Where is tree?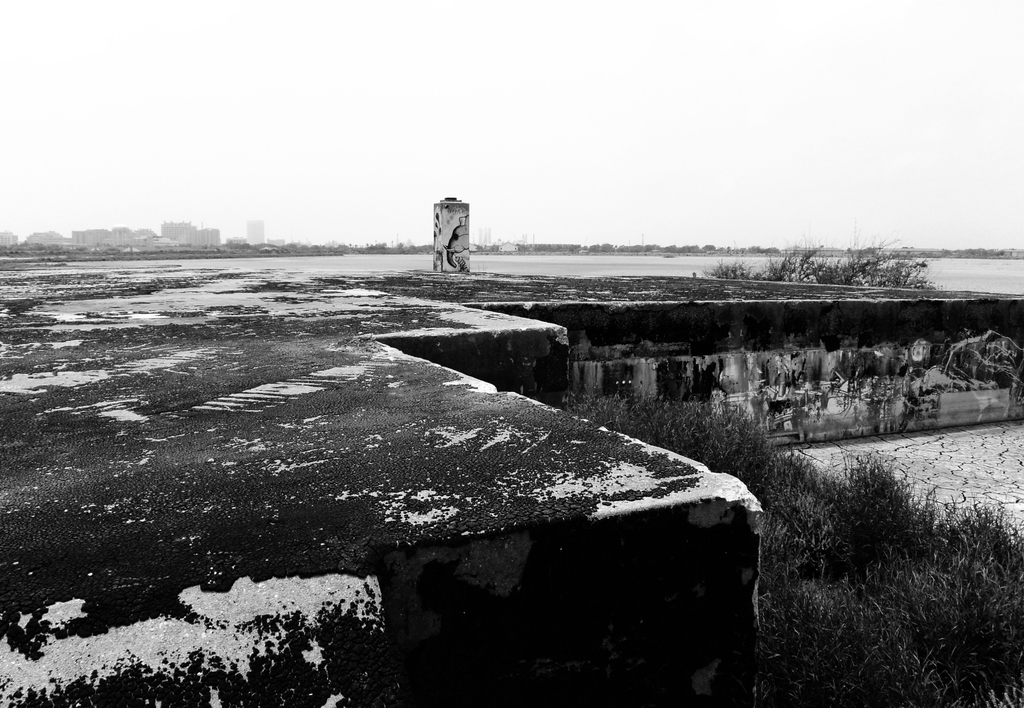
<box>701,243,714,250</box>.
